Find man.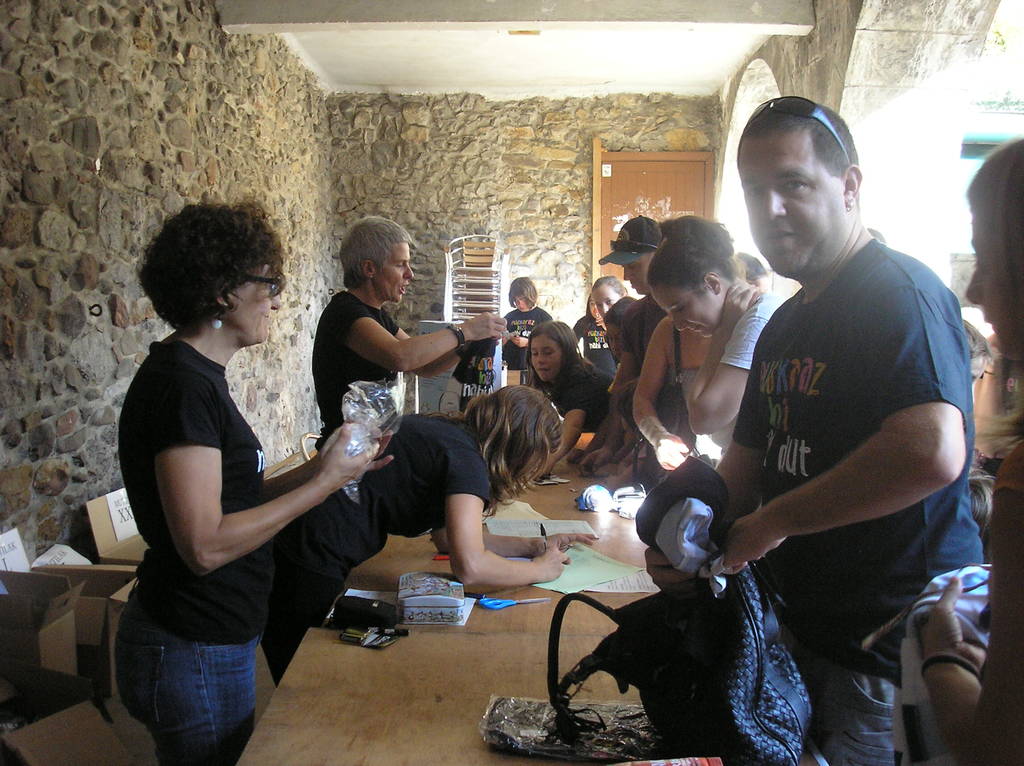
Rect(689, 95, 996, 761).
